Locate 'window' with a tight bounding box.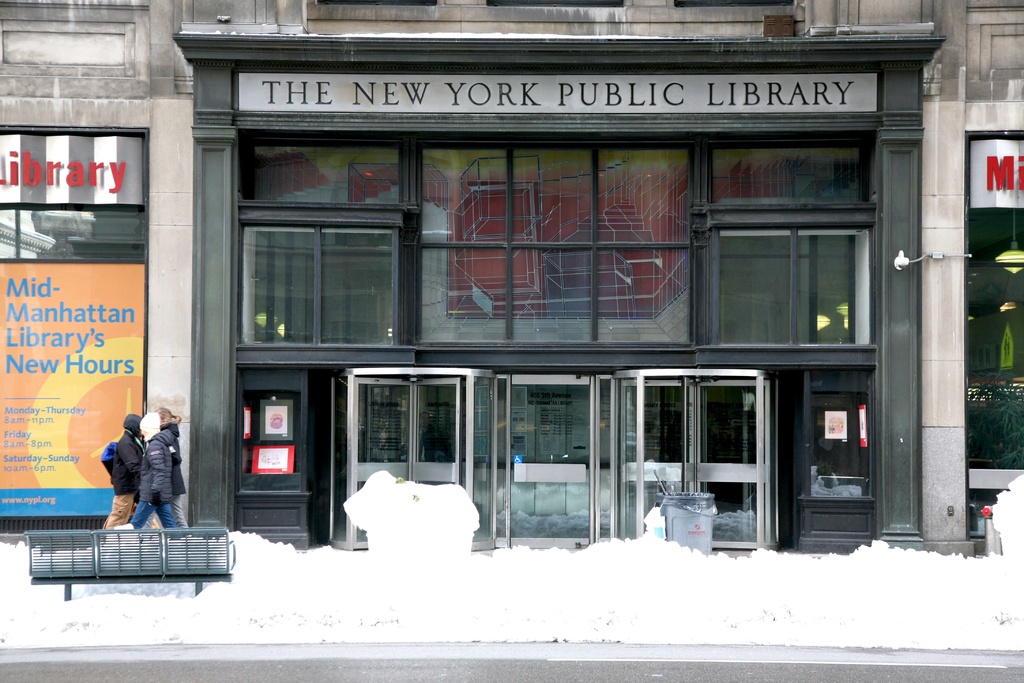
detection(701, 185, 890, 361).
